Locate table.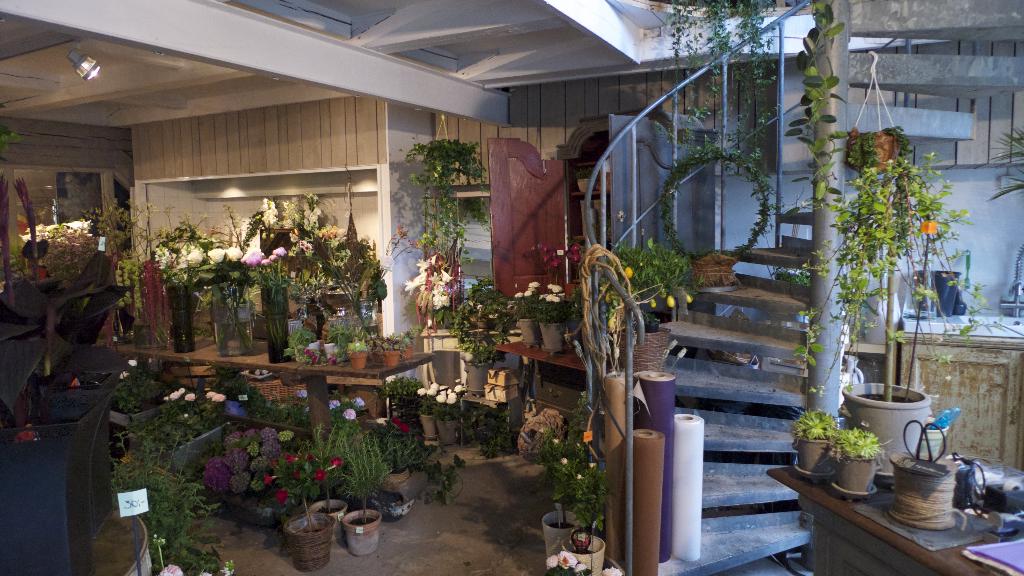
Bounding box: BBox(100, 335, 440, 445).
